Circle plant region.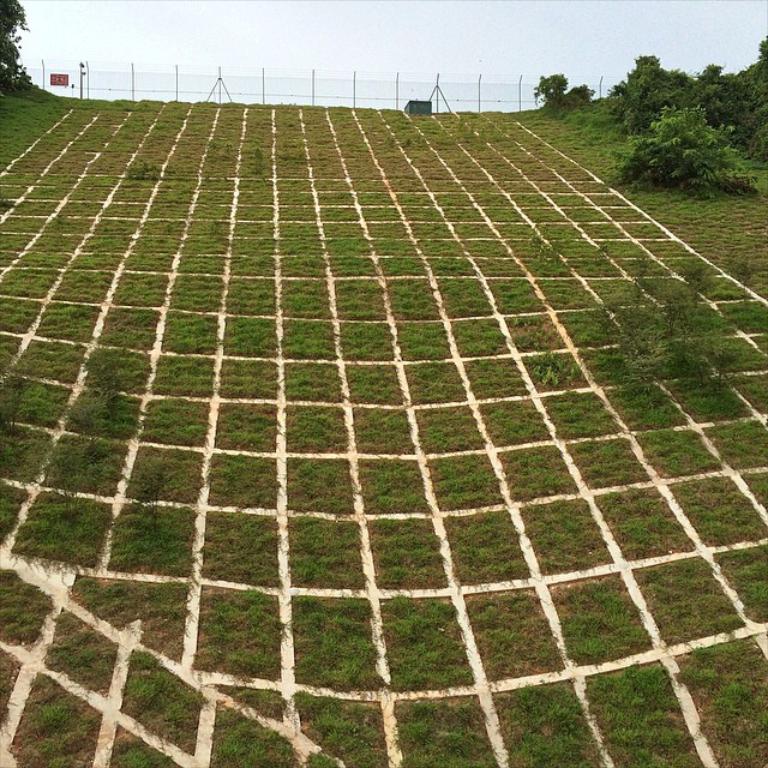
Region: 199/511/280/582.
